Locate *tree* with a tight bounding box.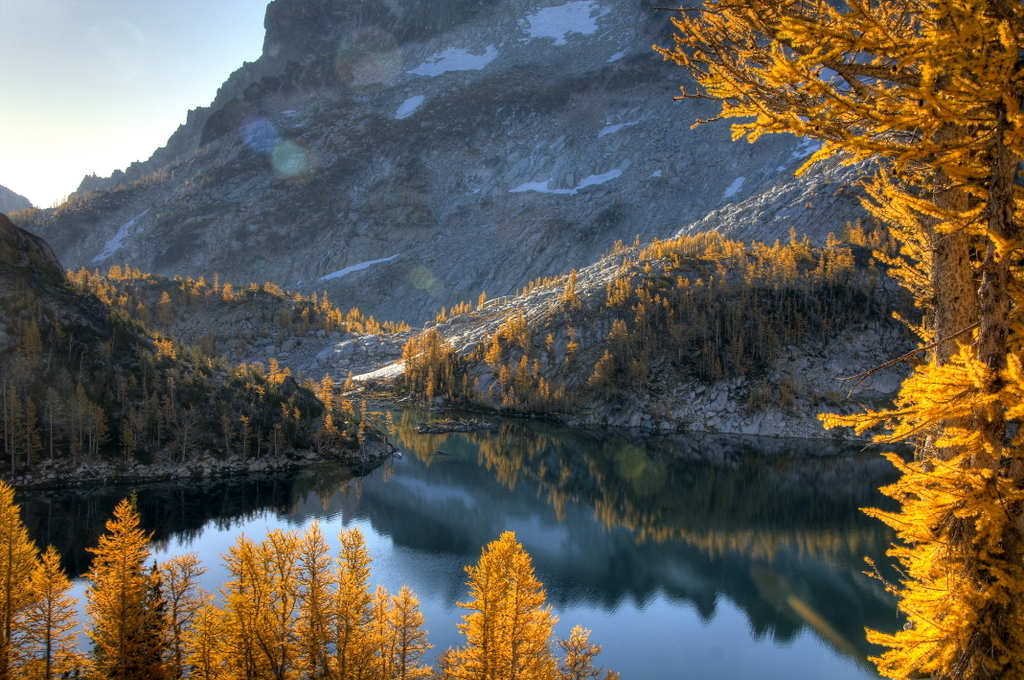
(left=437, top=526, right=562, bottom=679).
